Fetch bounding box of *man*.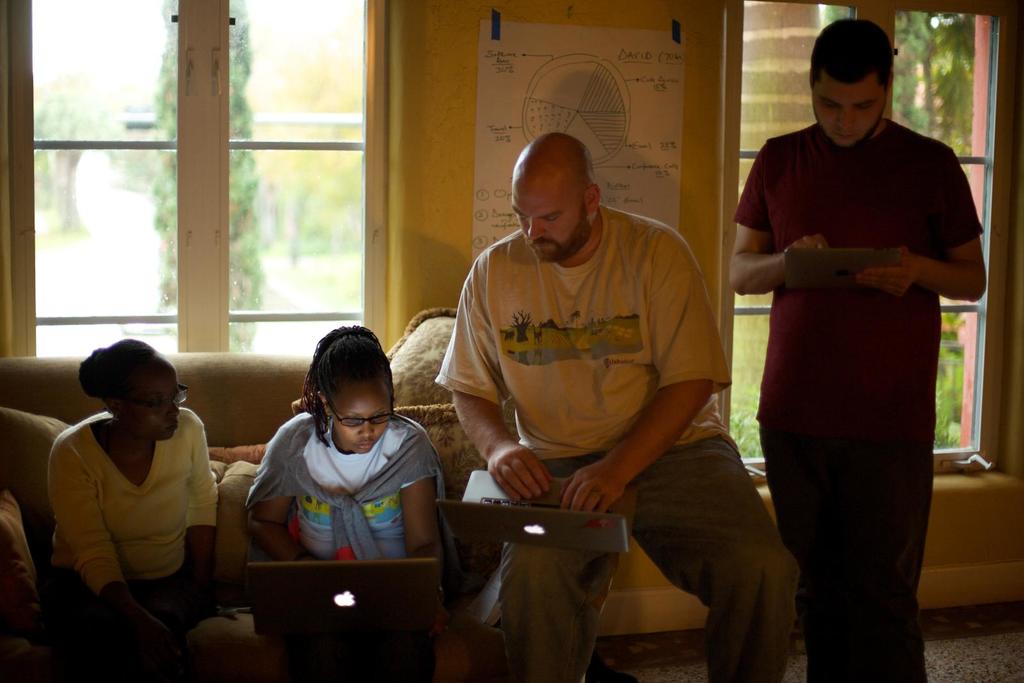
Bbox: box(718, 18, 982, 682).
